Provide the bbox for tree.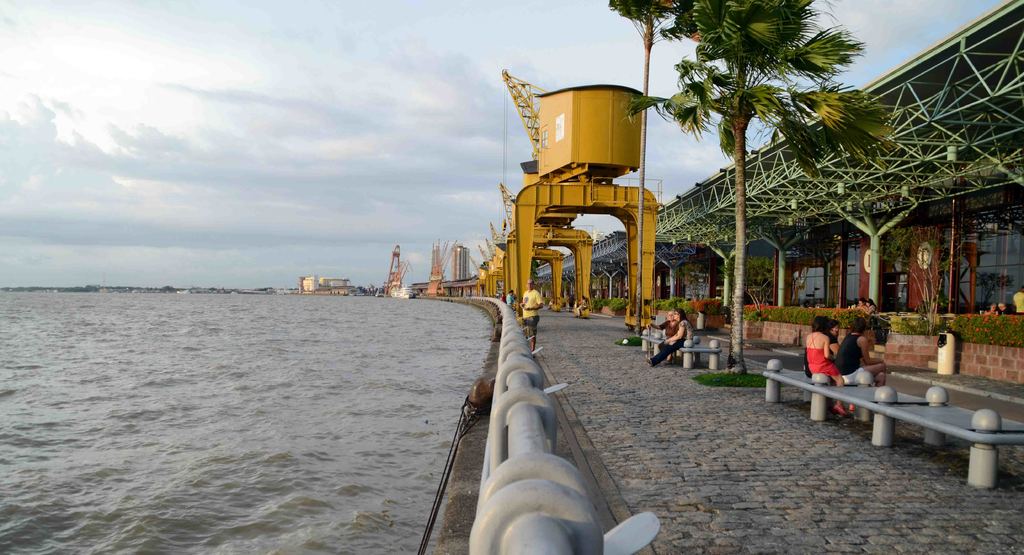
x1=629 y1=1 x2=890 y2=369.
